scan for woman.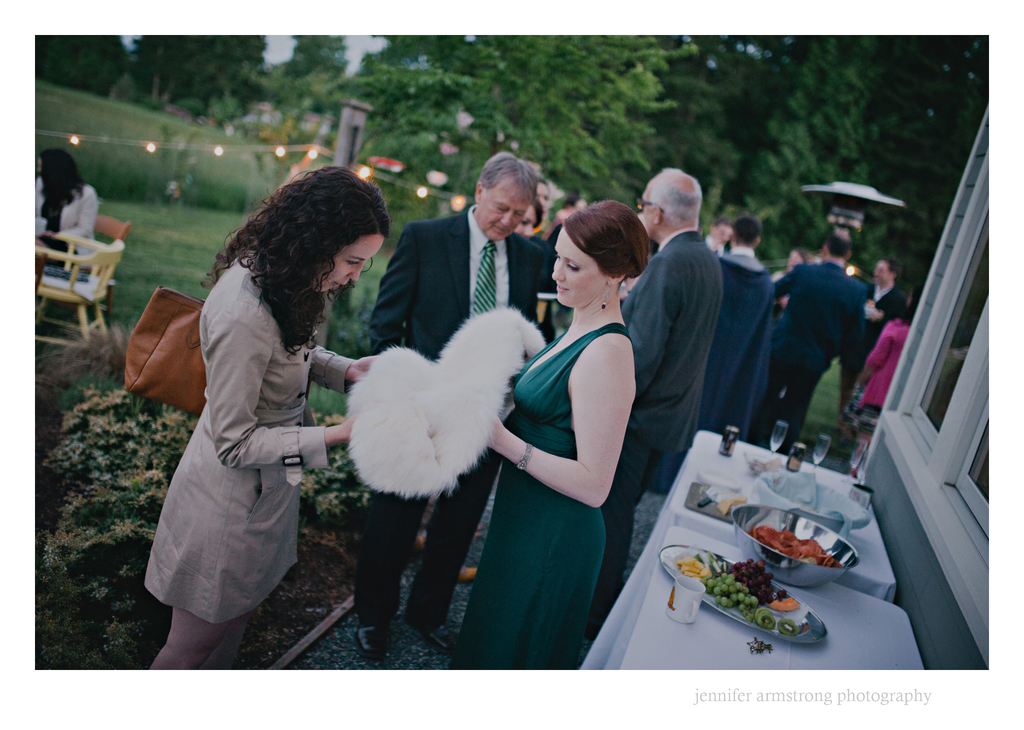
Scan result: detection(468, 191, 653, 675).
